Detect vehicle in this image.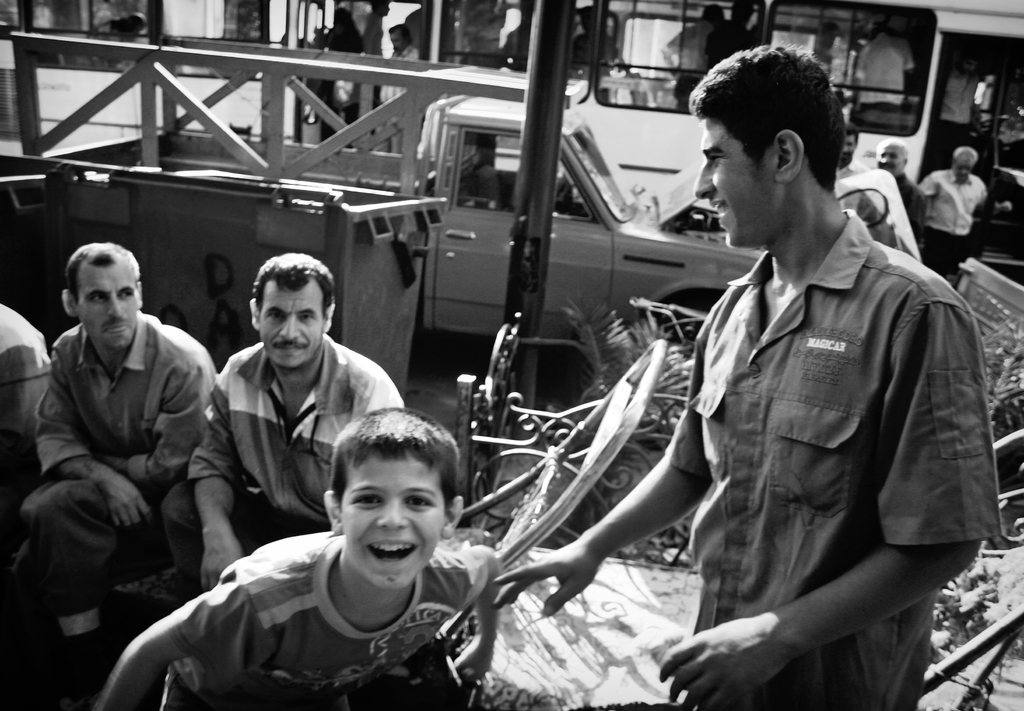
Detection: detection(0, 77, 765, 408).
